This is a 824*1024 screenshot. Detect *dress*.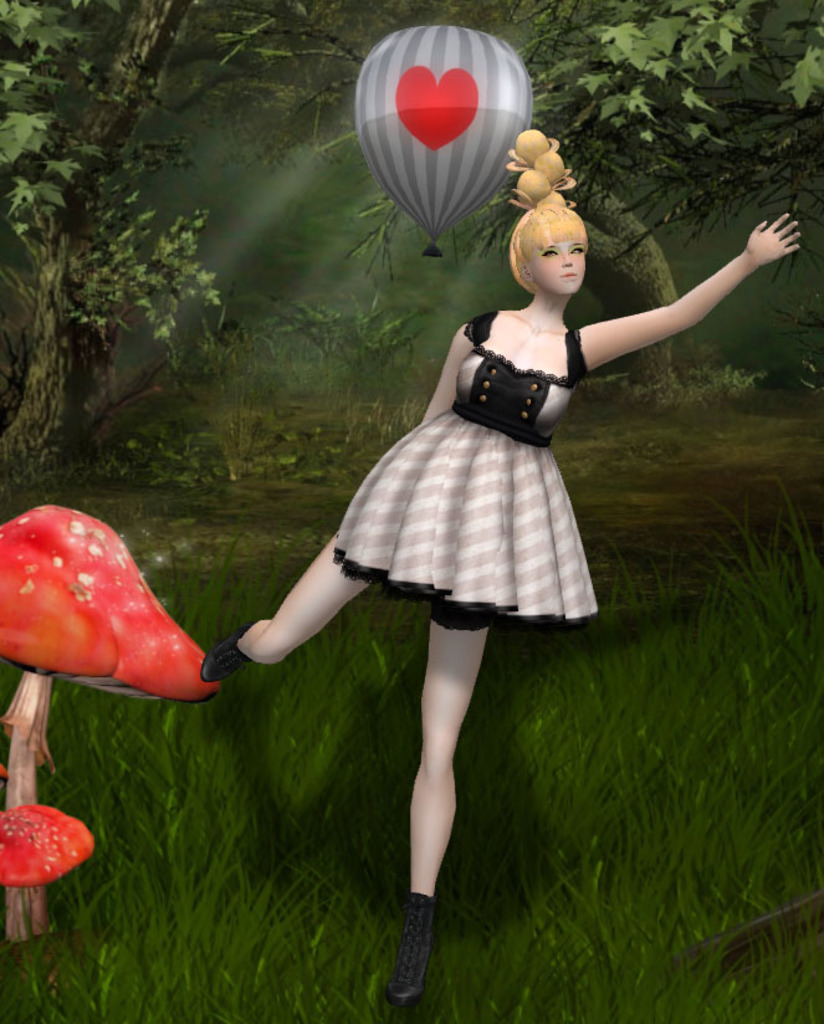
Rect(327, 309, 599, 630).
